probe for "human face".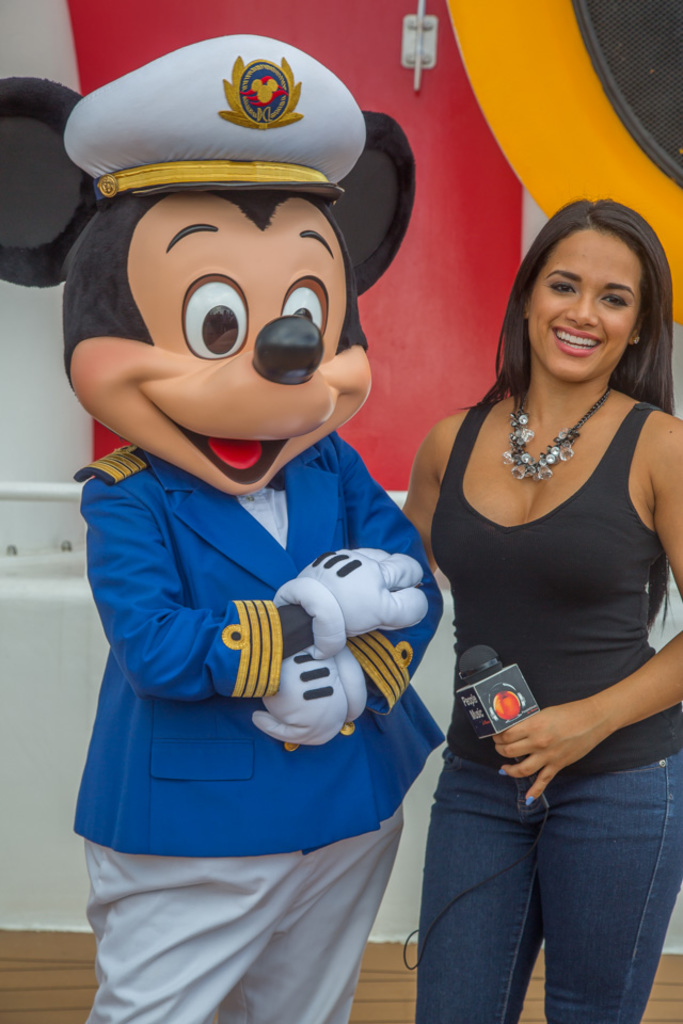
Probe result: [534,227,638,387].
